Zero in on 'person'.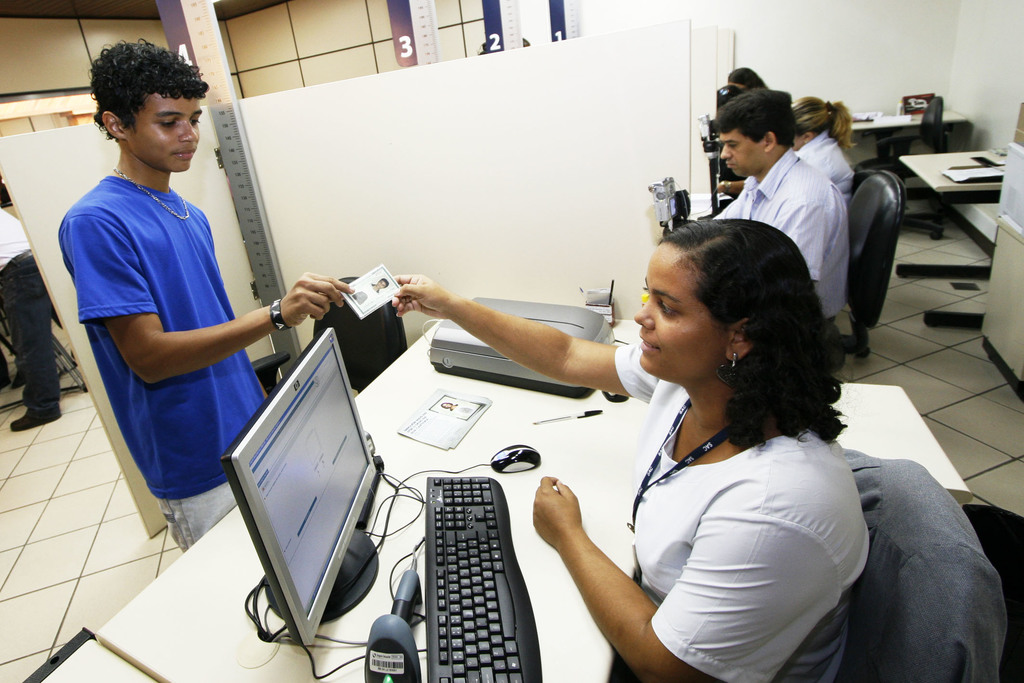
Zeroed in: (0,197,63,431).
